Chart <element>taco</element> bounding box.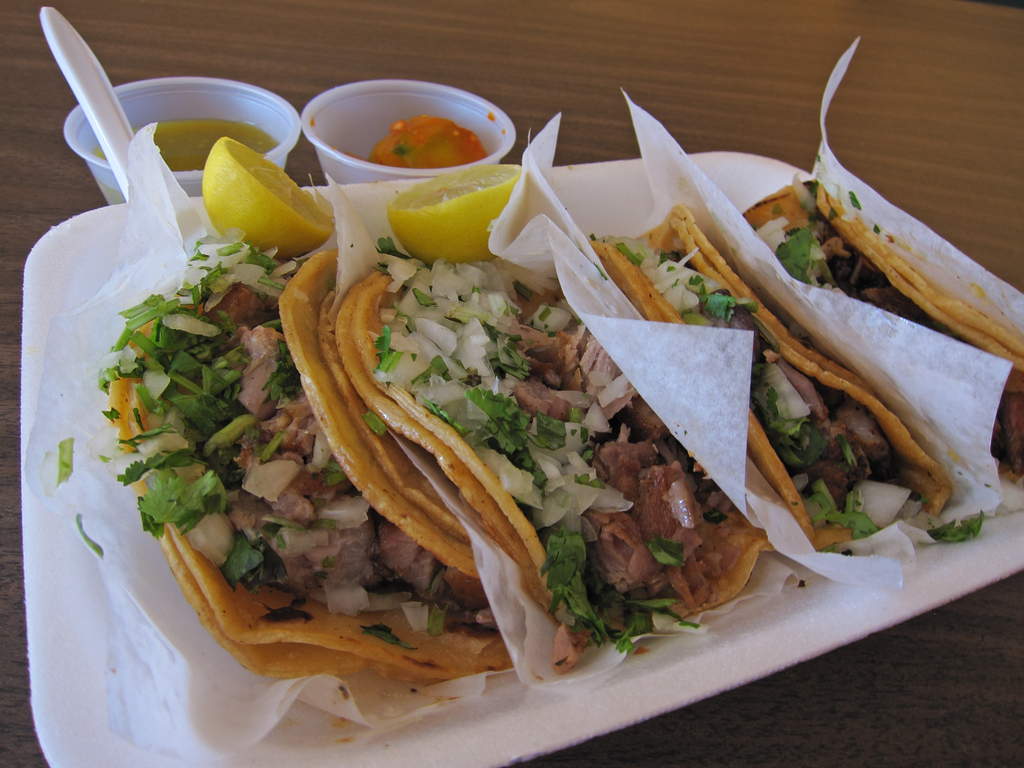
Charted: (129, 253, 515, 696).
